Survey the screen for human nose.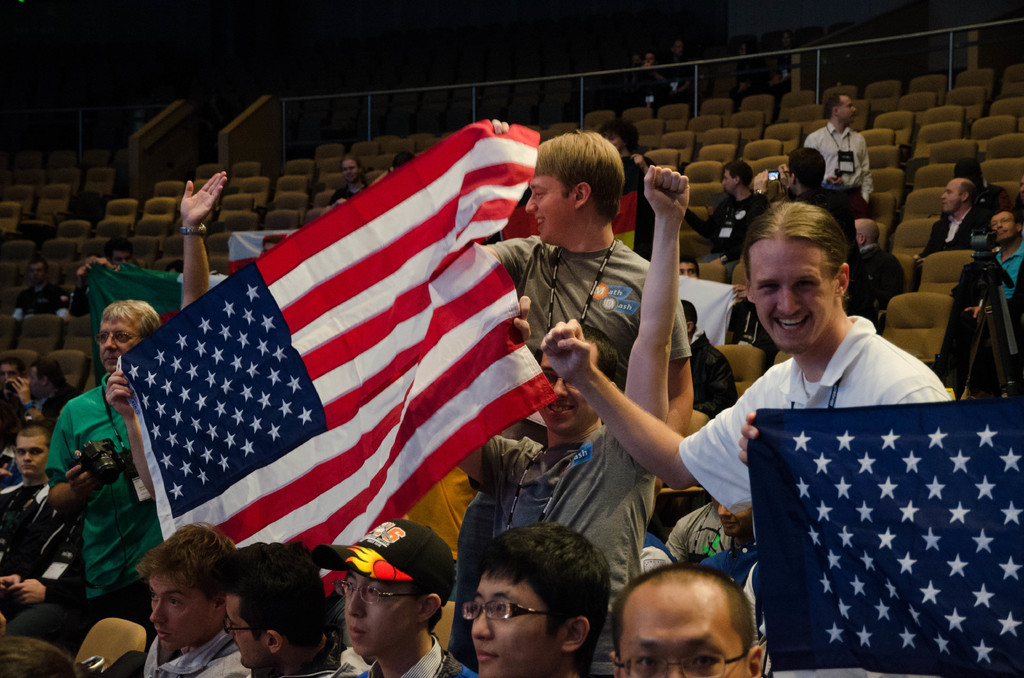
Survey found: pyautogui.locateOnScreen(102, 336, 116, 348).
